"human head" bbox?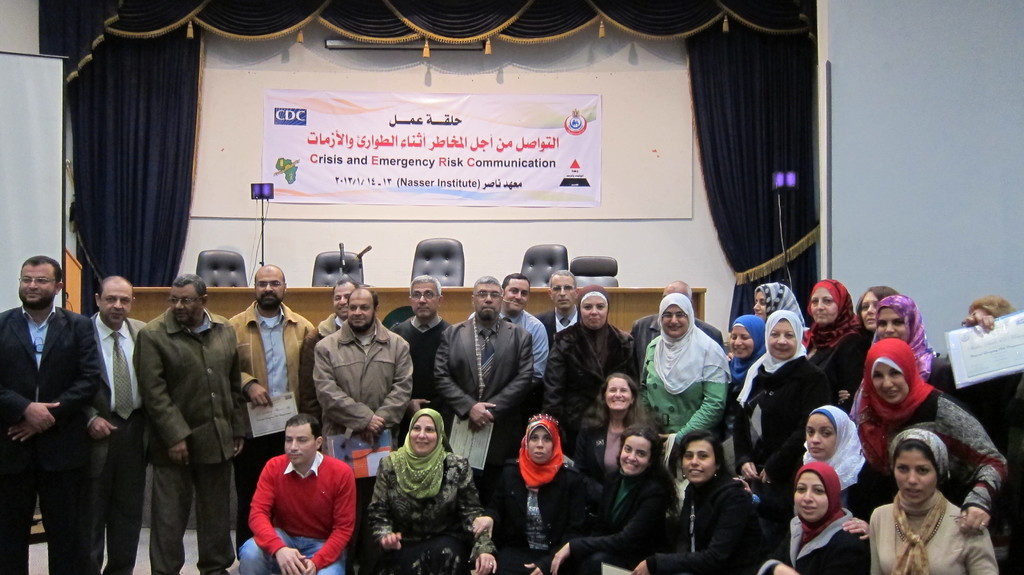
region(603, 371, 636, 412)
